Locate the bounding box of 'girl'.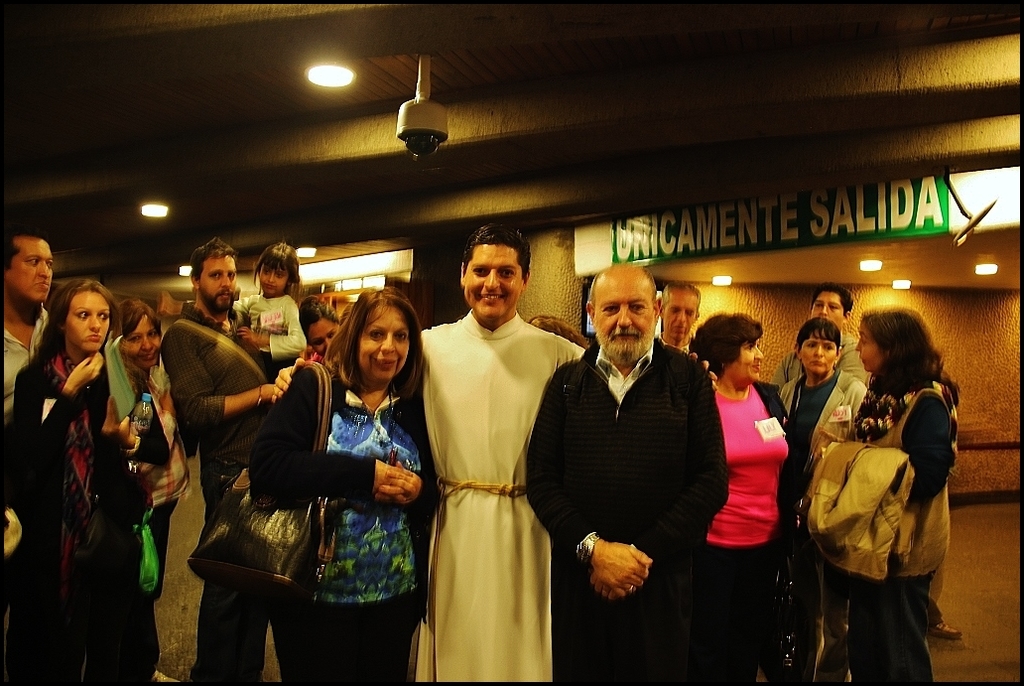
Bounding box: (298,296,341,370).
